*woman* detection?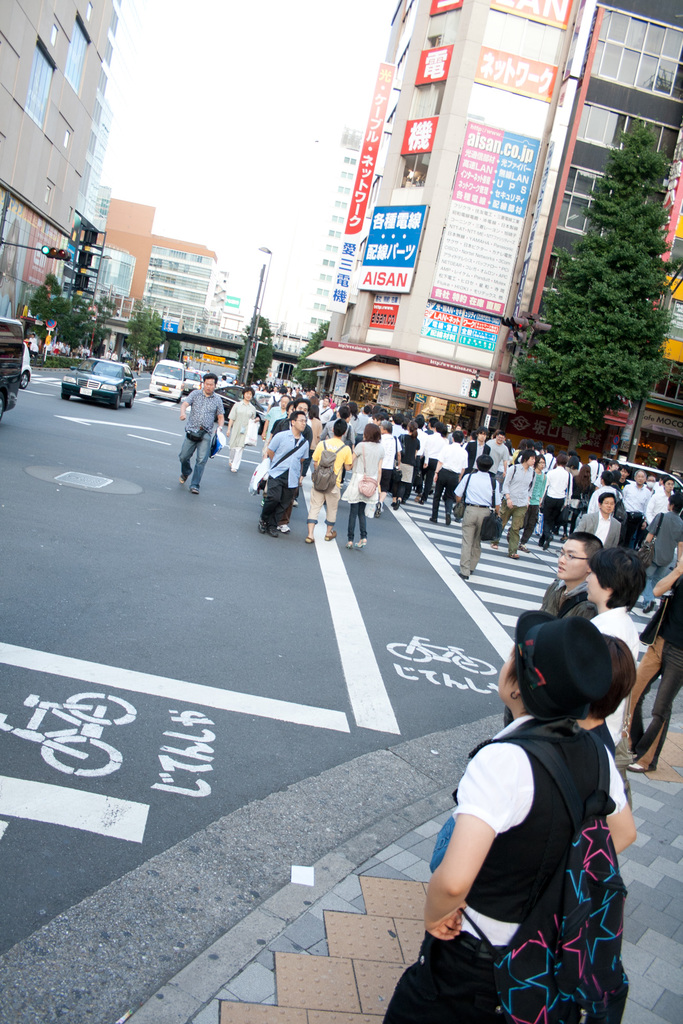
x1=523, y1=454, x2=547, y2=552
